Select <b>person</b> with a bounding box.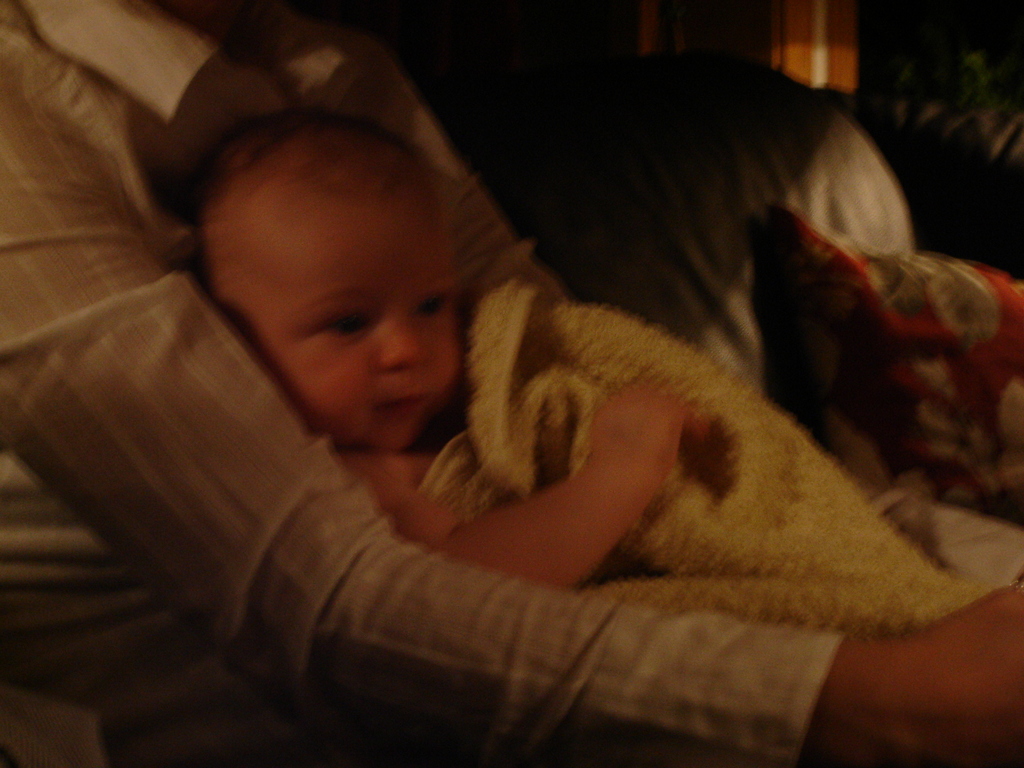
[left=0, top=0, right=1023, bottom=767].
